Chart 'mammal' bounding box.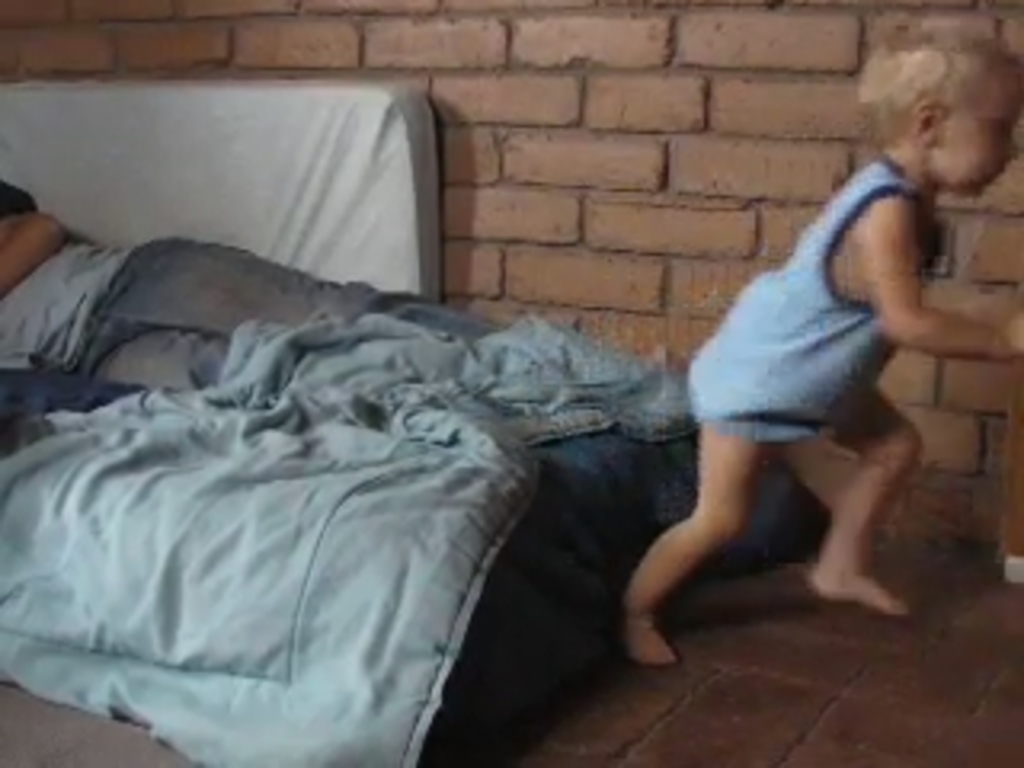
Charted: (589,109,995,643).
